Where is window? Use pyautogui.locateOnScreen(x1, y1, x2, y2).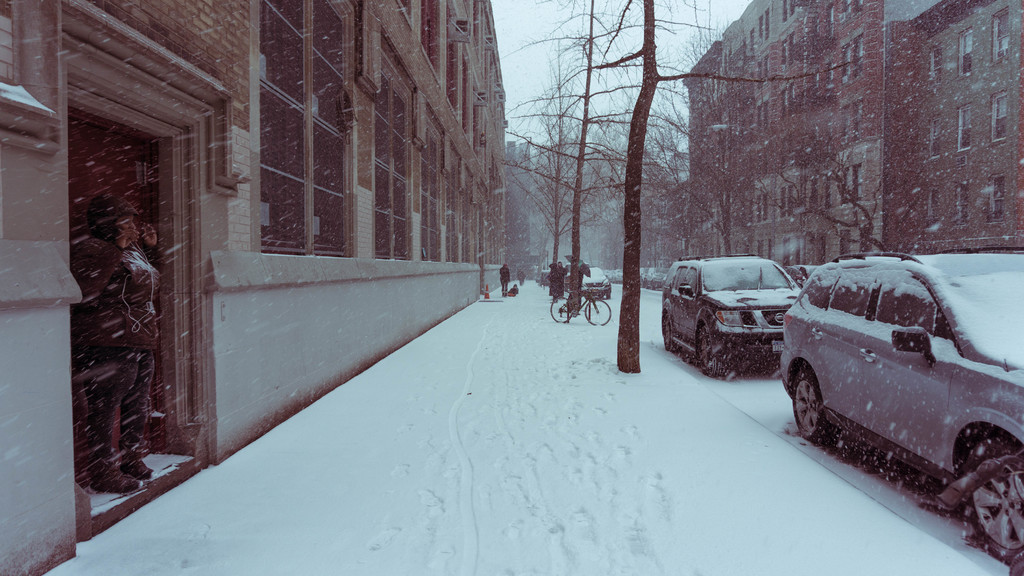
pyautogui.locateOnScreen(838, 228, 850, 254).
